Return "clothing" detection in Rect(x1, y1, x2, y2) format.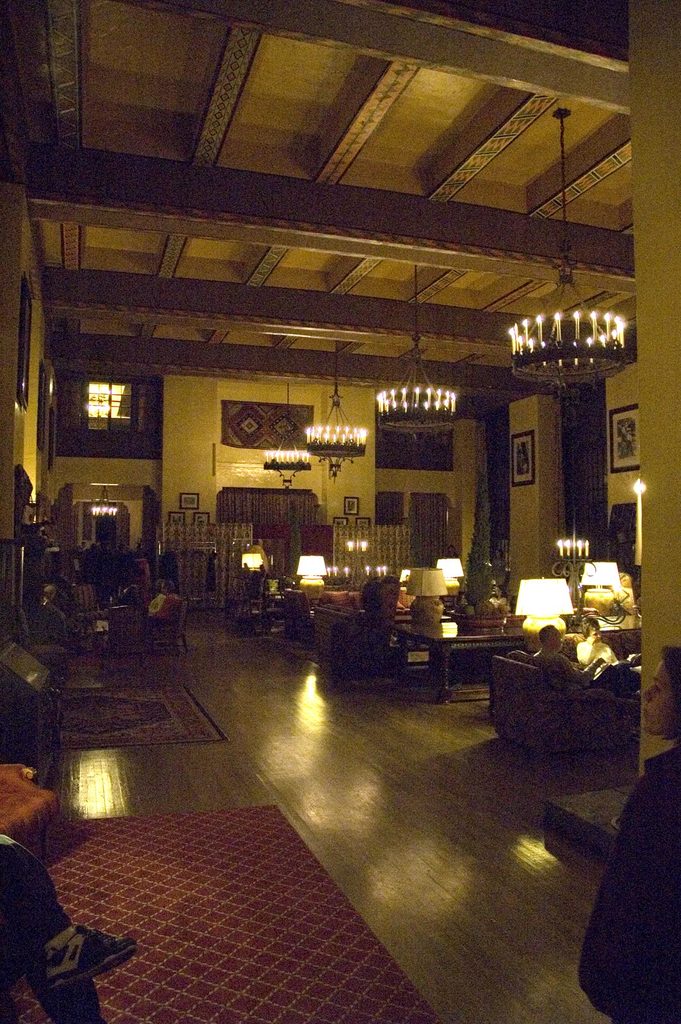
Rect(578, 739, 680, 1018).
